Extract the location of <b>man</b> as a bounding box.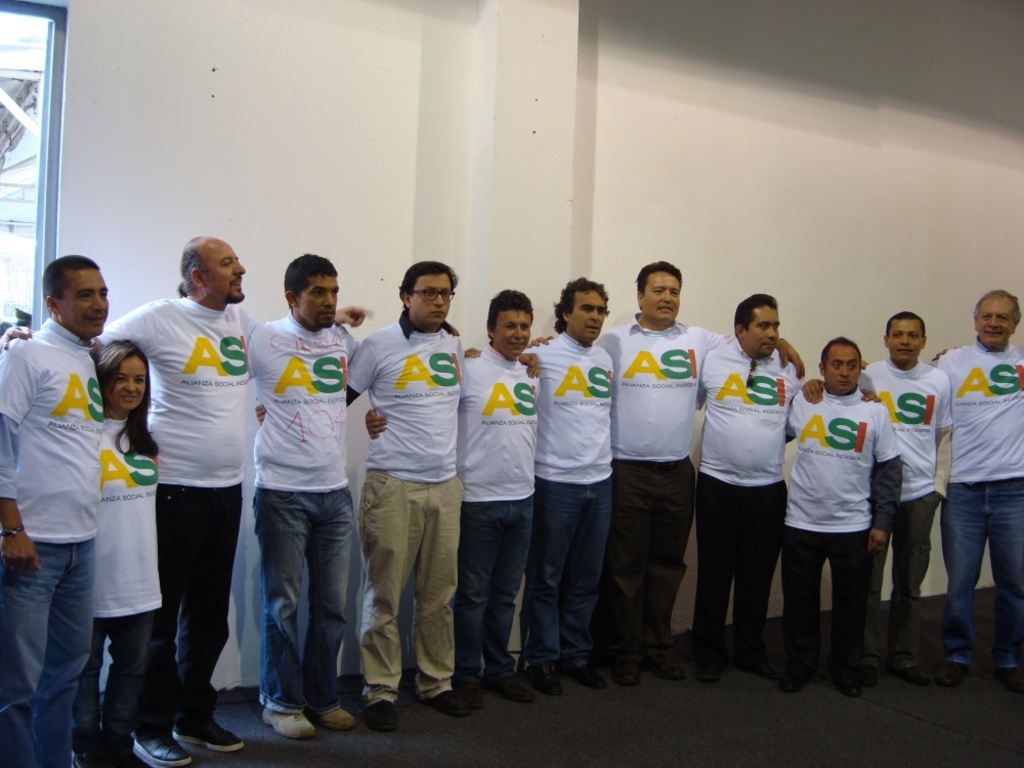
{"x1": 803, "y1": 308, "x2": 951, "y2": 696}.
